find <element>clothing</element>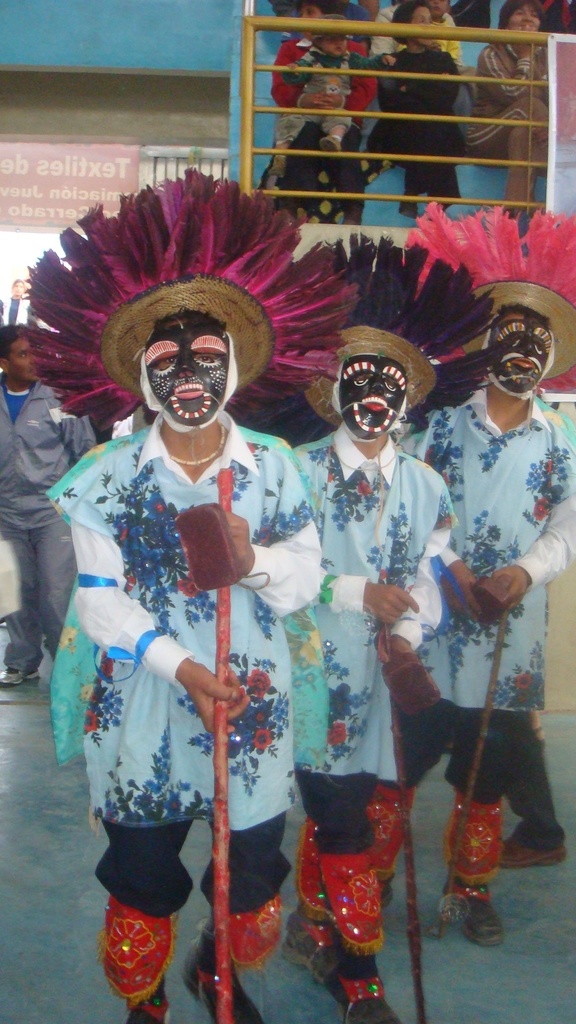
[left=404, top=398, right=575, bottom=886]
